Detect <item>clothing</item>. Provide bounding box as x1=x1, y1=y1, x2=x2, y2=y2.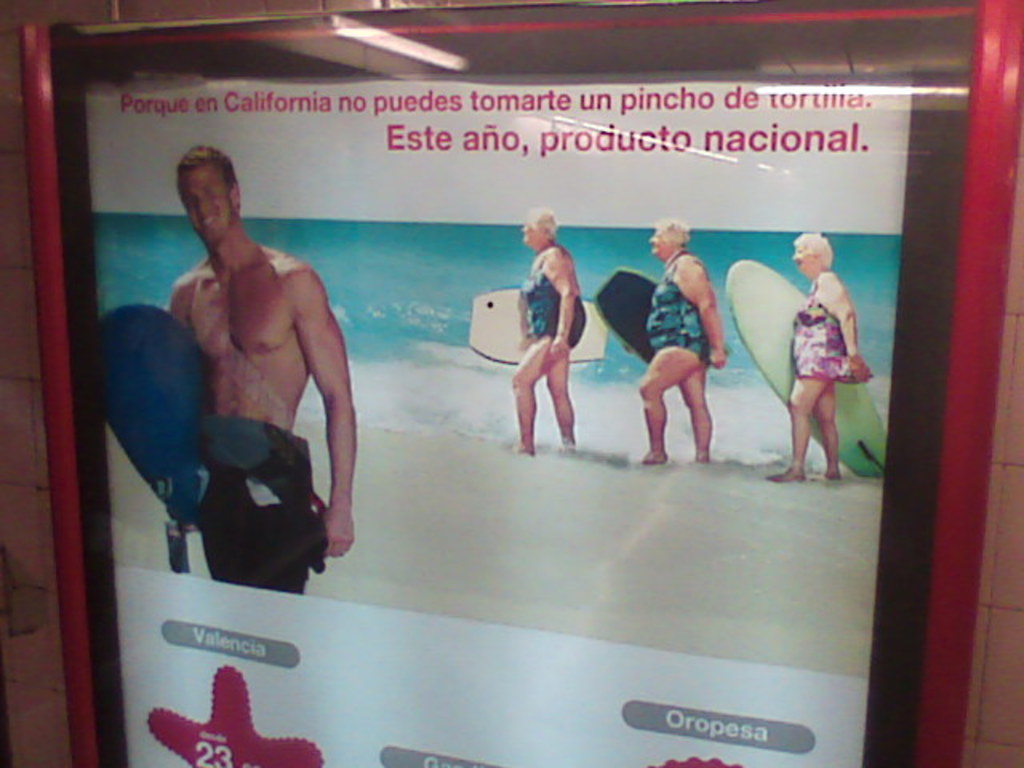
x1=189, y1=419, x2=322, y2=594.
